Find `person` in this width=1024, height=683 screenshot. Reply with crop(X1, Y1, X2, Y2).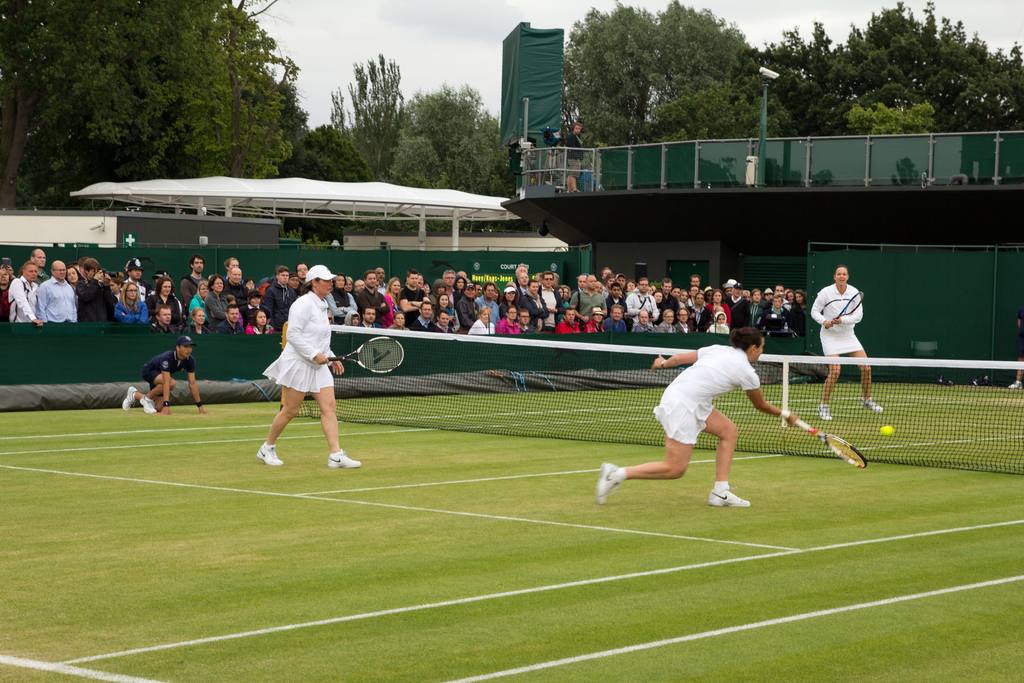
crop(580, 161, 609, 191).
